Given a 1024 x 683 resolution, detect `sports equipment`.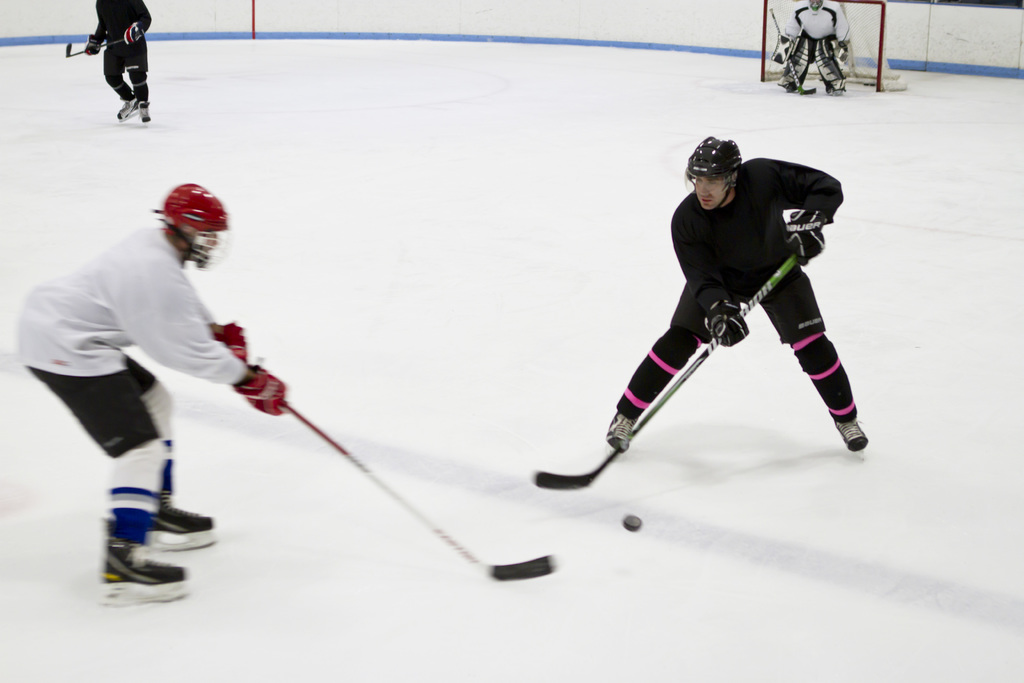
region(277, 400, 557, 580).
